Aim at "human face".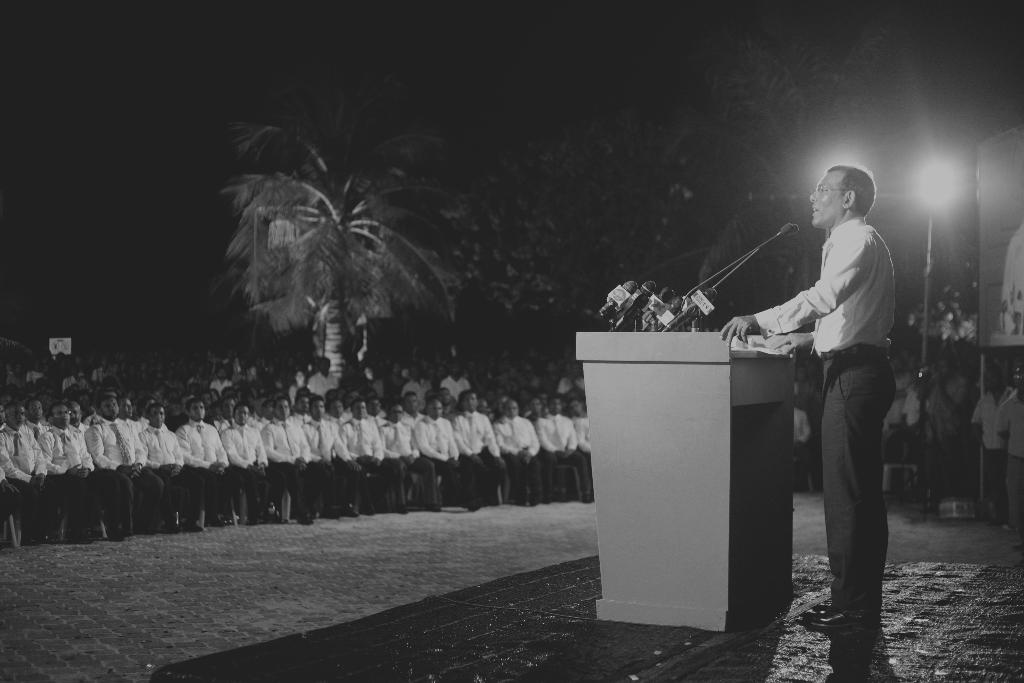
Aimed at <bbox>8, 406, 24, 425</bbox>.
